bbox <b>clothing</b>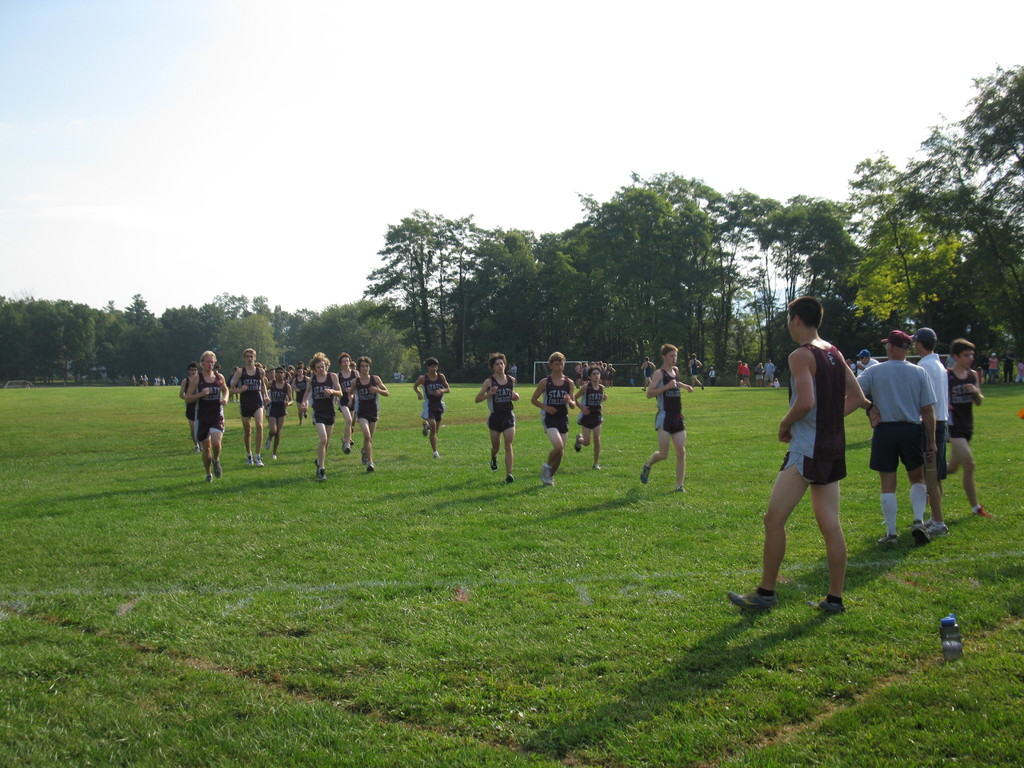
<bbox>851, 352, 927, 467</bbox>
